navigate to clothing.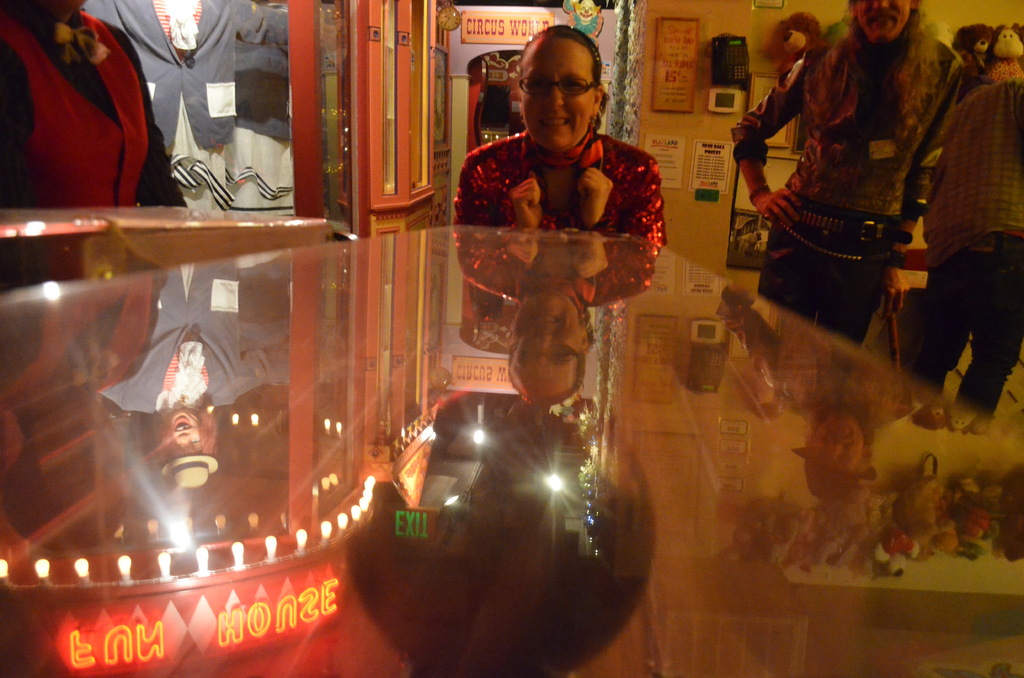
Navigation target: 731 37 961 348.
